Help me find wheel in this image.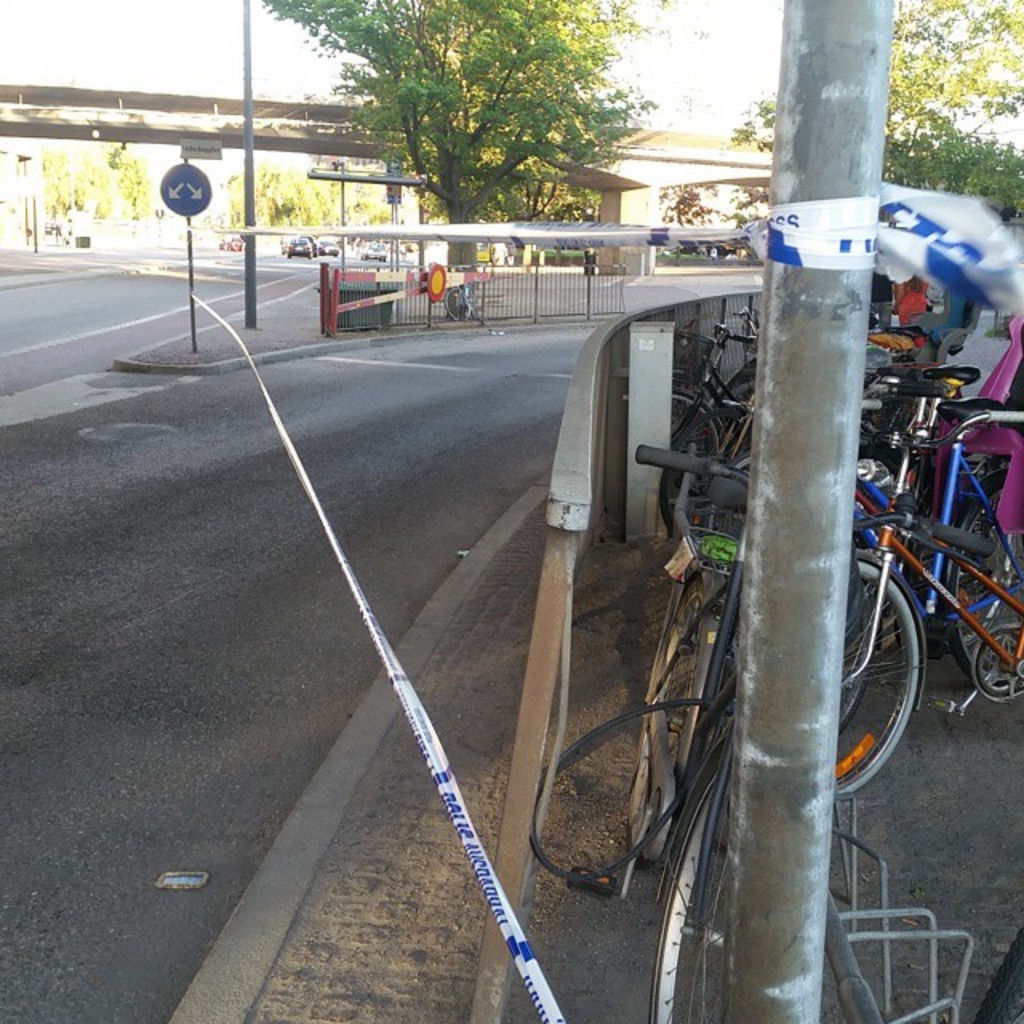
Found it: crop(624, 744, 722, 1022).
